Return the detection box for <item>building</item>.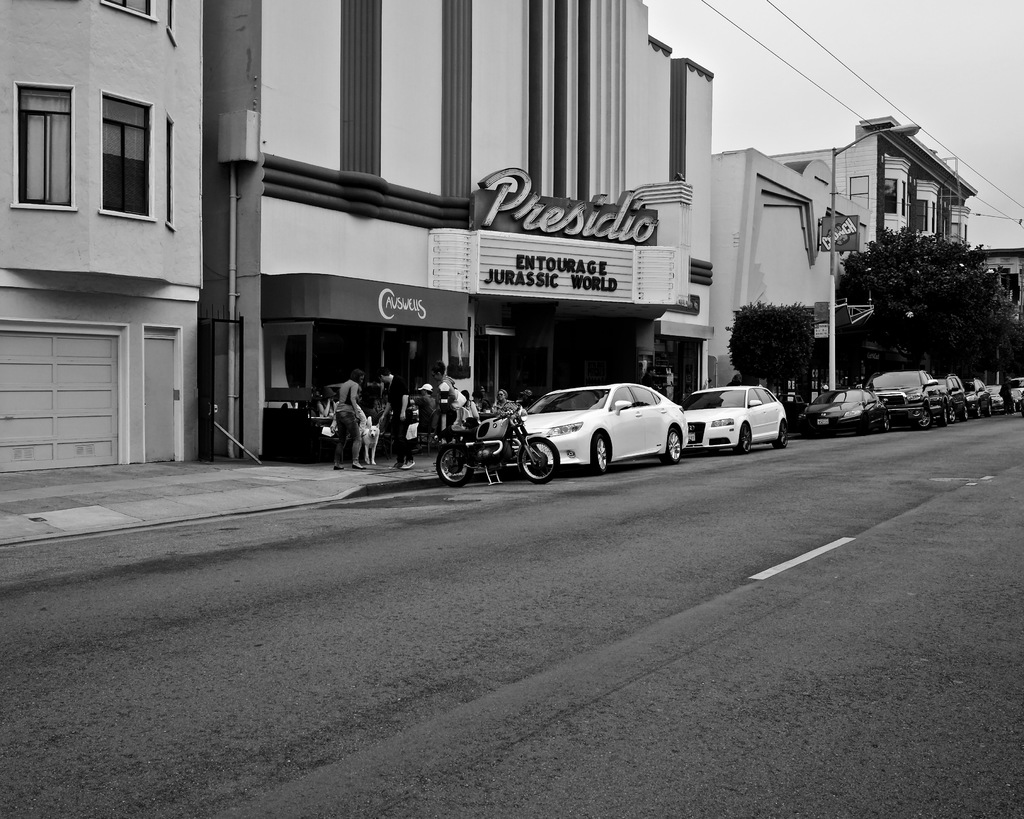
region(707, 121, 971, 390).
